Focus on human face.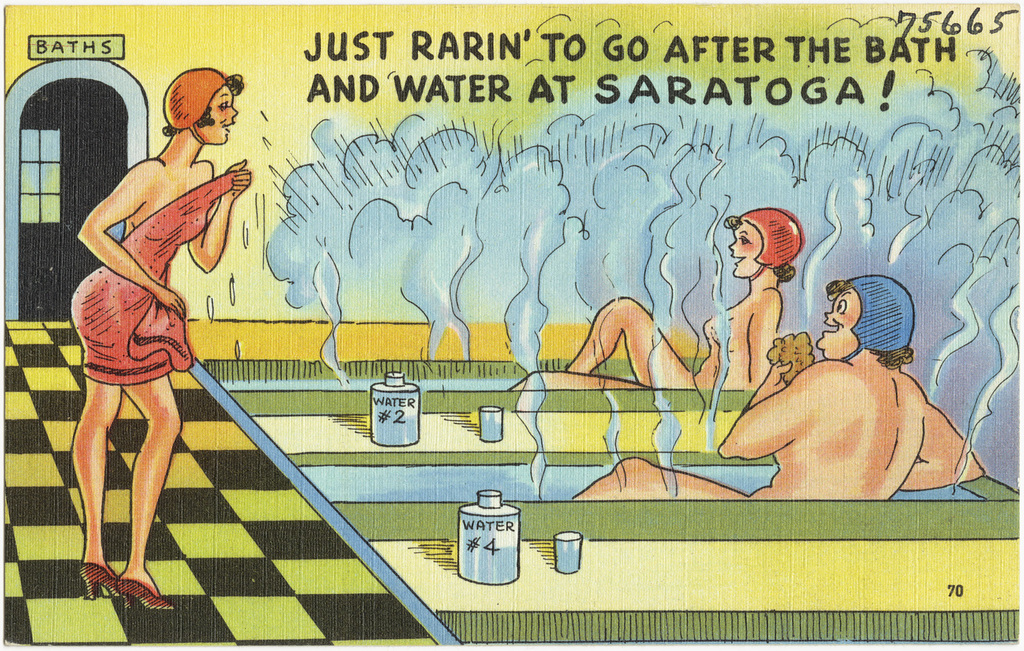
Focused at Rect(811, 283, 864, 358).
